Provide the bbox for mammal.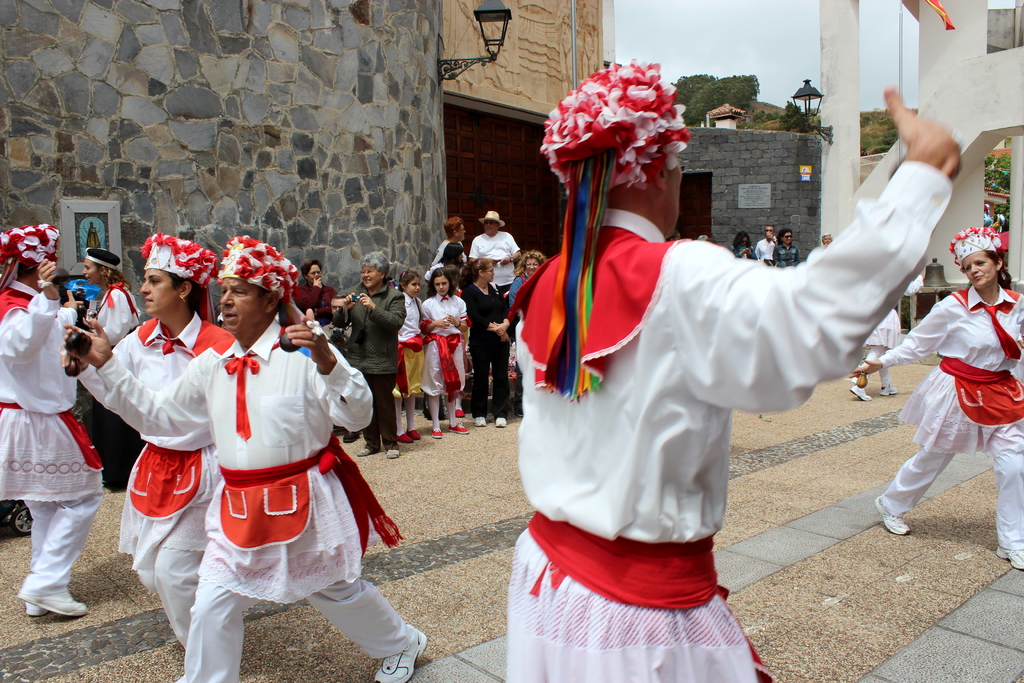
<box>728,230,754,260</box>.
